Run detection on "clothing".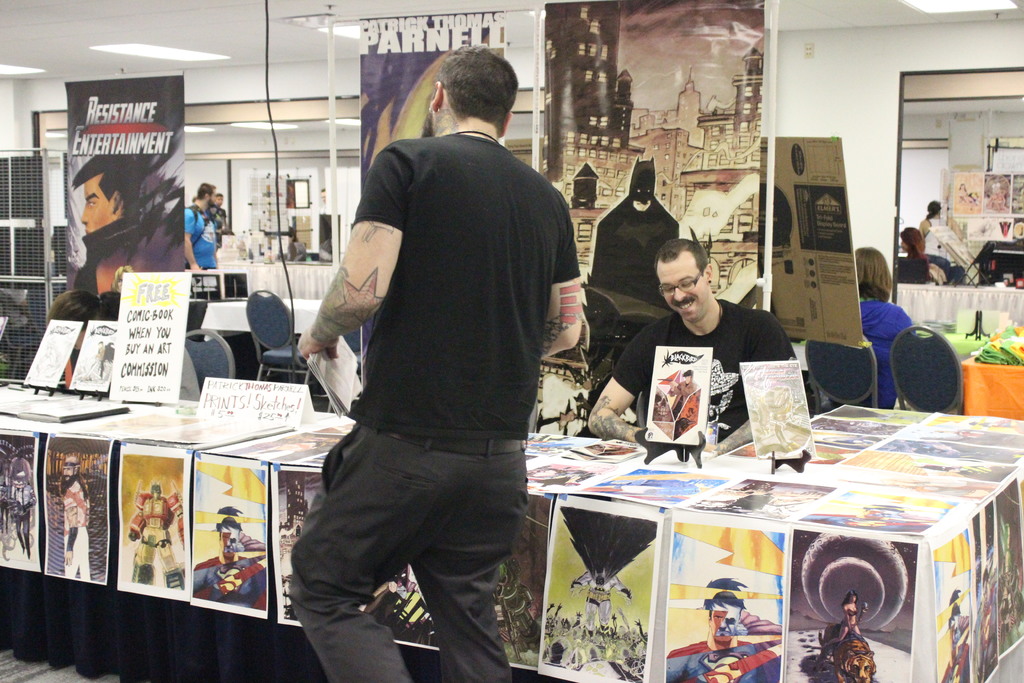
Result: 71 210 129 297.
